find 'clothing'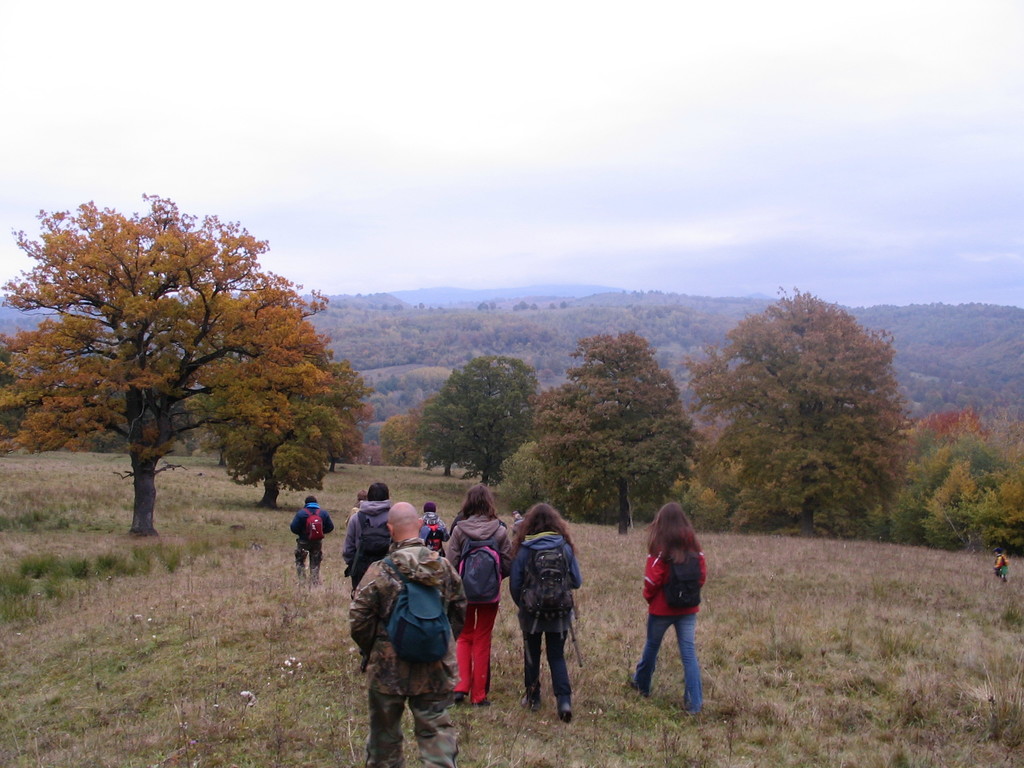
box=[628, 504, 721, 691]
